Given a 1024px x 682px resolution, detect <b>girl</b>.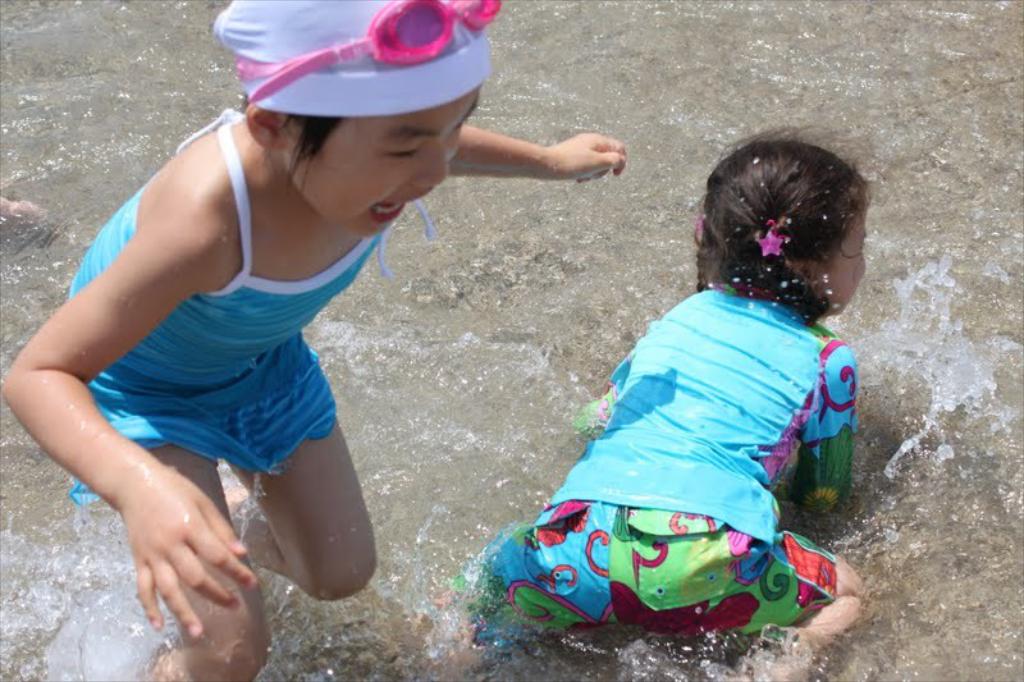
(440,120,869,681).
